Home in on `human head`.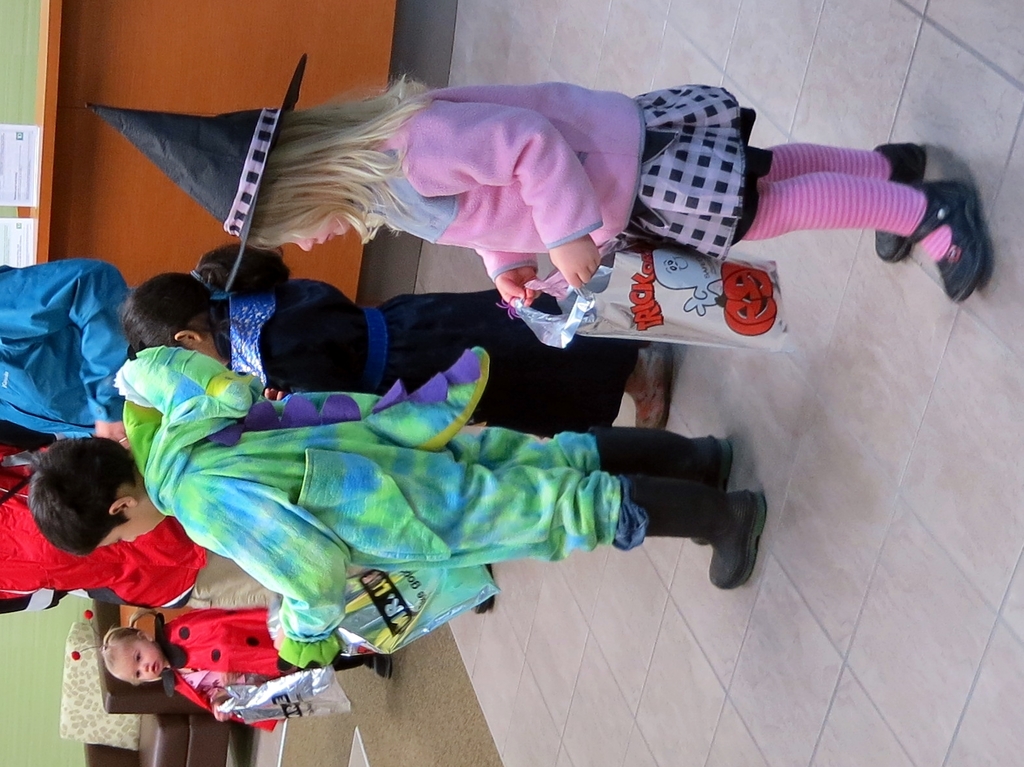
Homed in at bbox(127, 278, 230, 363).
